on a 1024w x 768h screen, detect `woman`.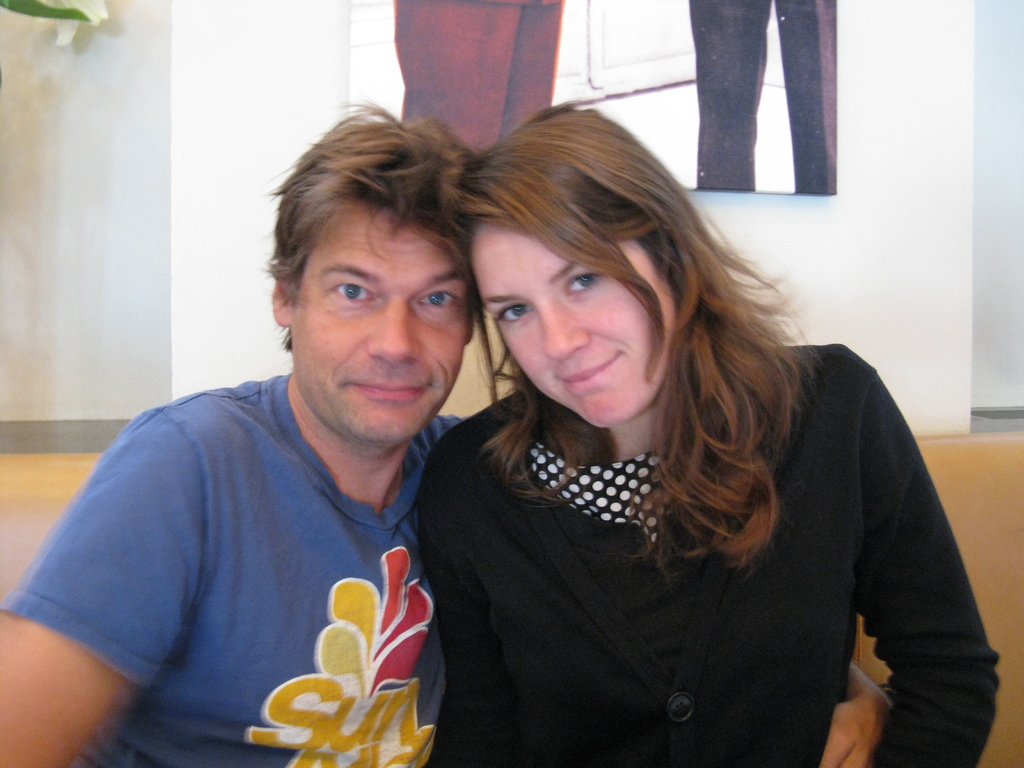
crop(412, 100, 1003, 767).
